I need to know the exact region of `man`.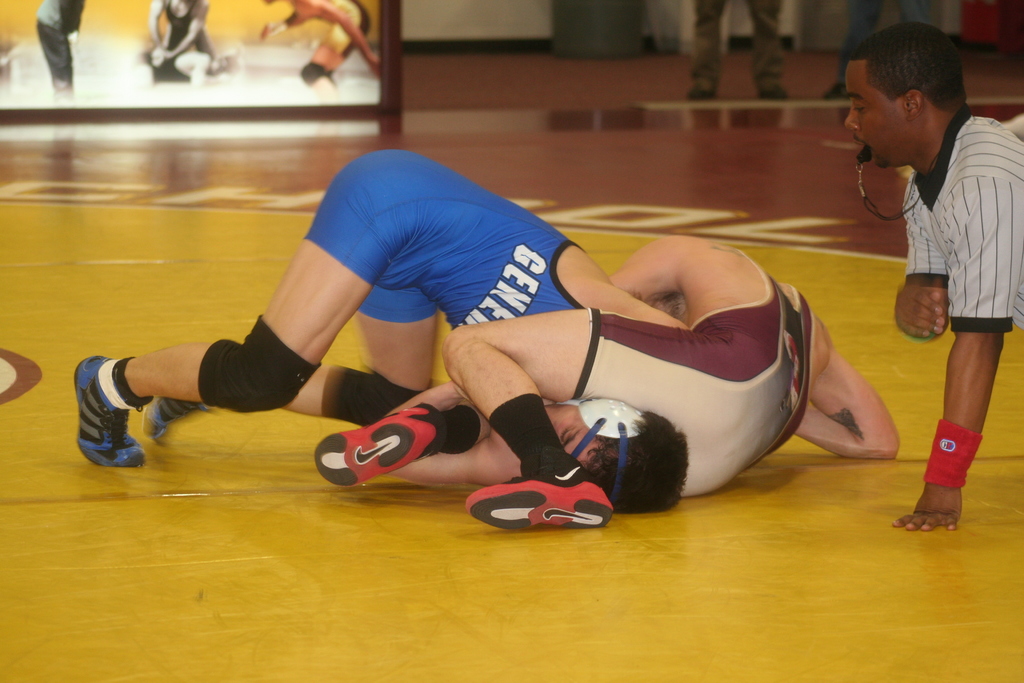
Region: l=74, t=148, r=696, b=470.
